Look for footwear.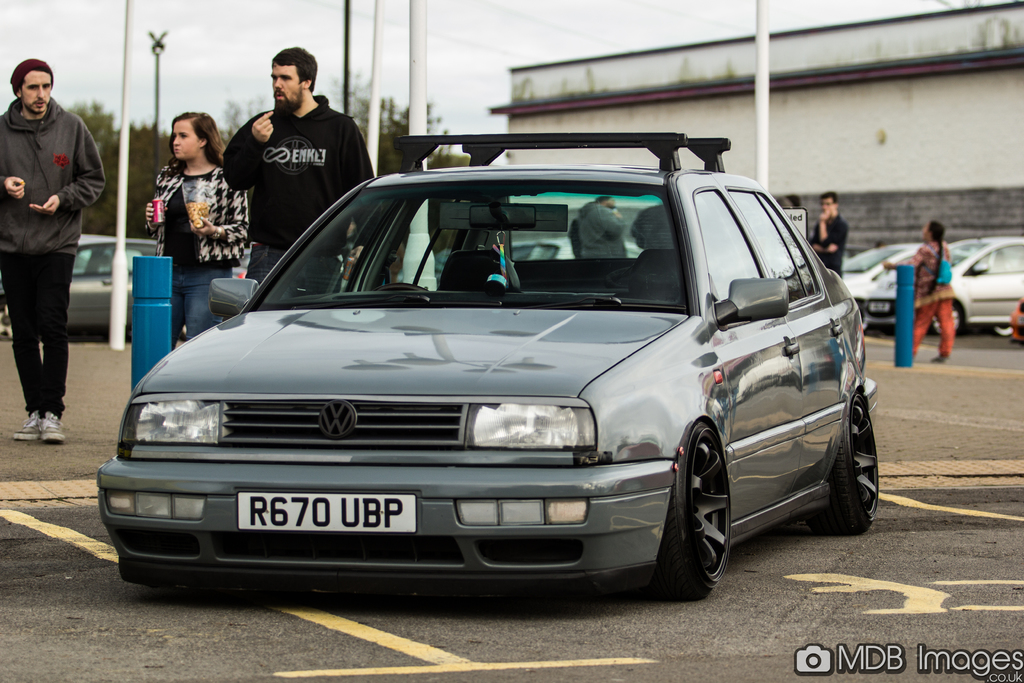
Found: [x1=13, y1=411, x2=42, y2=439].
